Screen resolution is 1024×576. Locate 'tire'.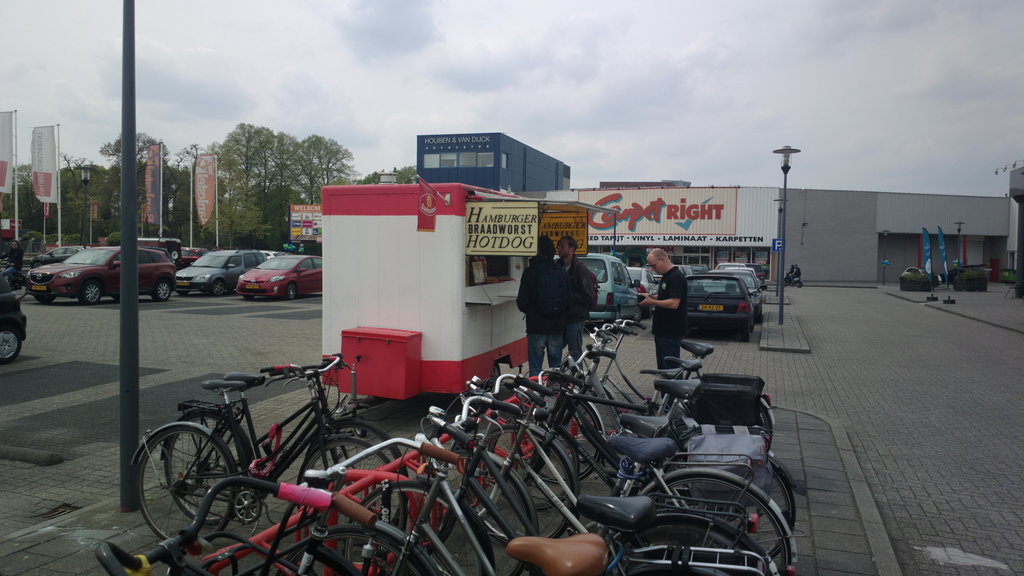
pyautogui.locateOnScreen(305, 419, 412, 552).
